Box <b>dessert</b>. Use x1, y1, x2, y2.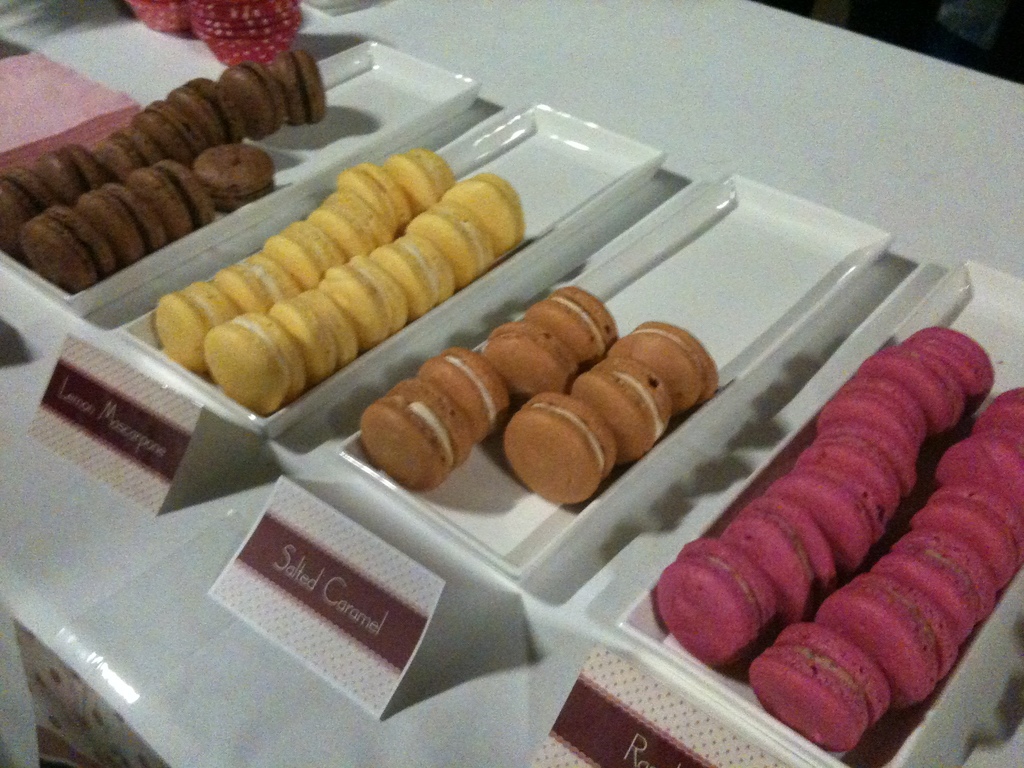
376, 236, 463, 296.
